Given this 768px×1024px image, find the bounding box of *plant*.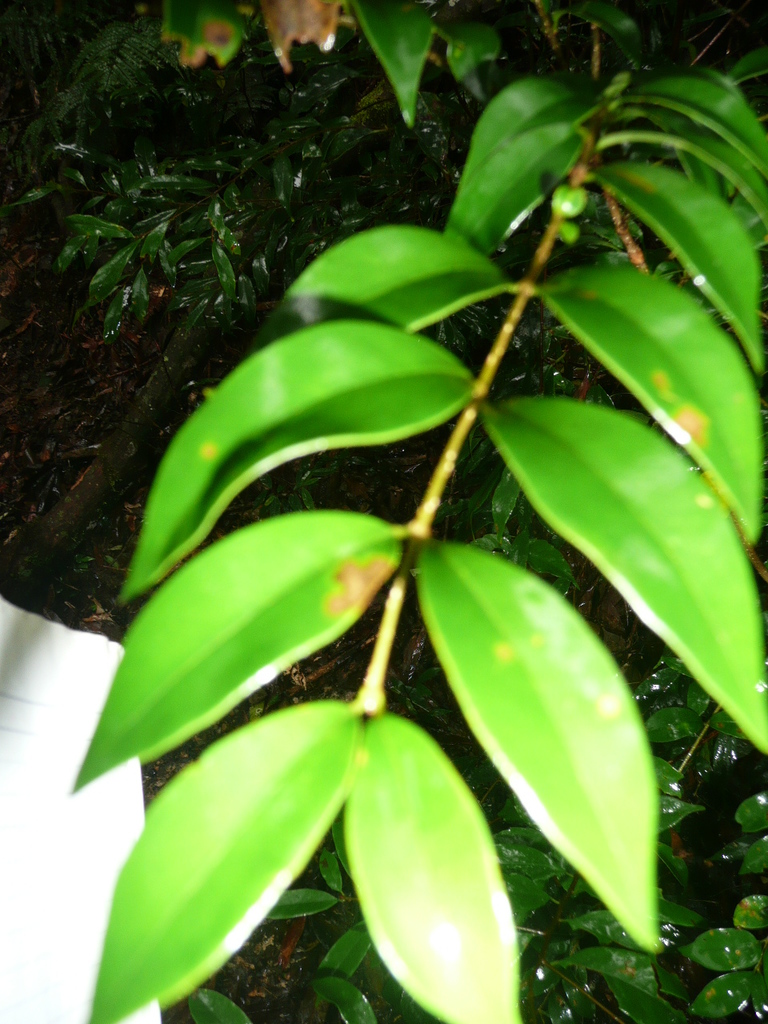
{"x1": 106, "y1": 0, "x2": 734, "y2": 957}.
